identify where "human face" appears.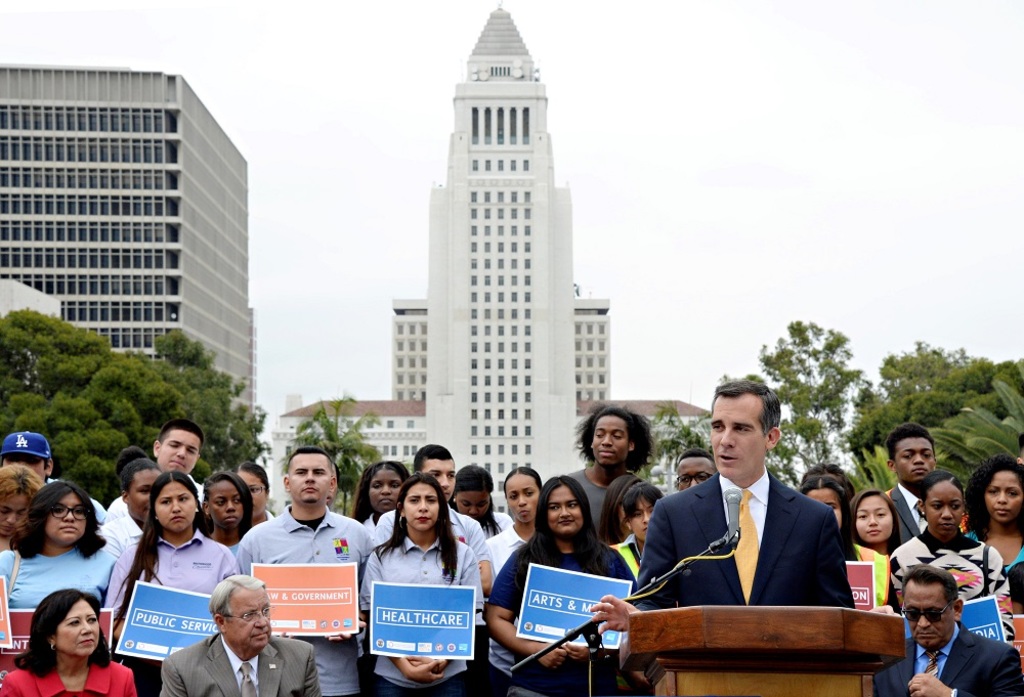
Appears at bbox=[591, 412, 633, 467].
